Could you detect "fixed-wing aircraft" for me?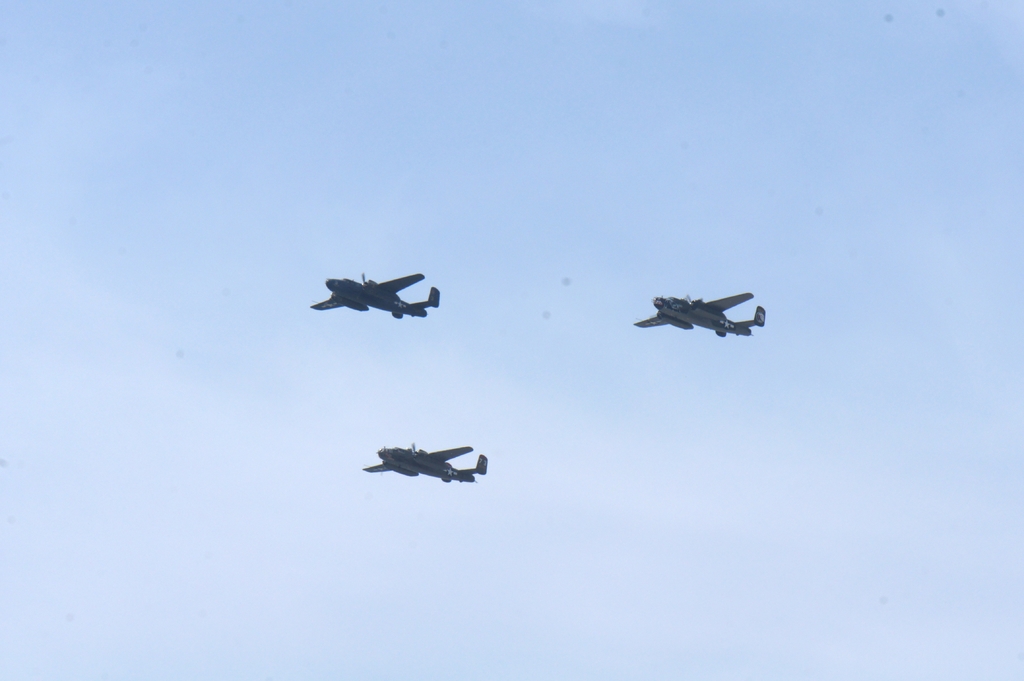
Detection result: {"left": 632, "top": 287, "right": 767, "bottom": 345}.
